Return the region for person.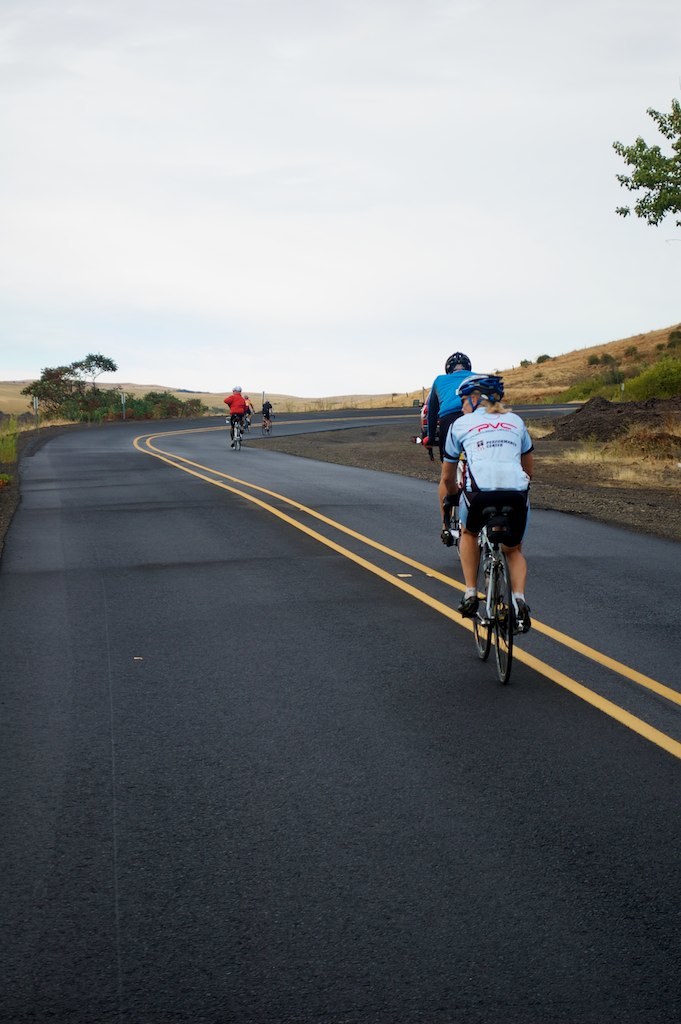
244 393 255 428.
